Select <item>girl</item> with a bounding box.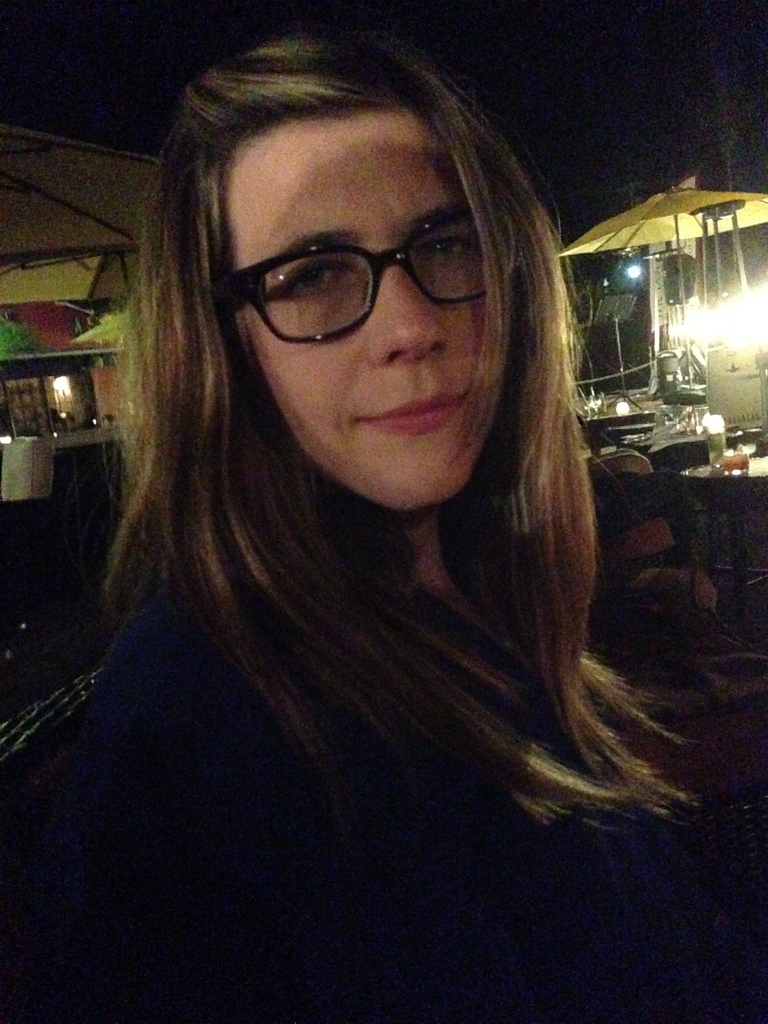
(0, 35, 767, 1023).
